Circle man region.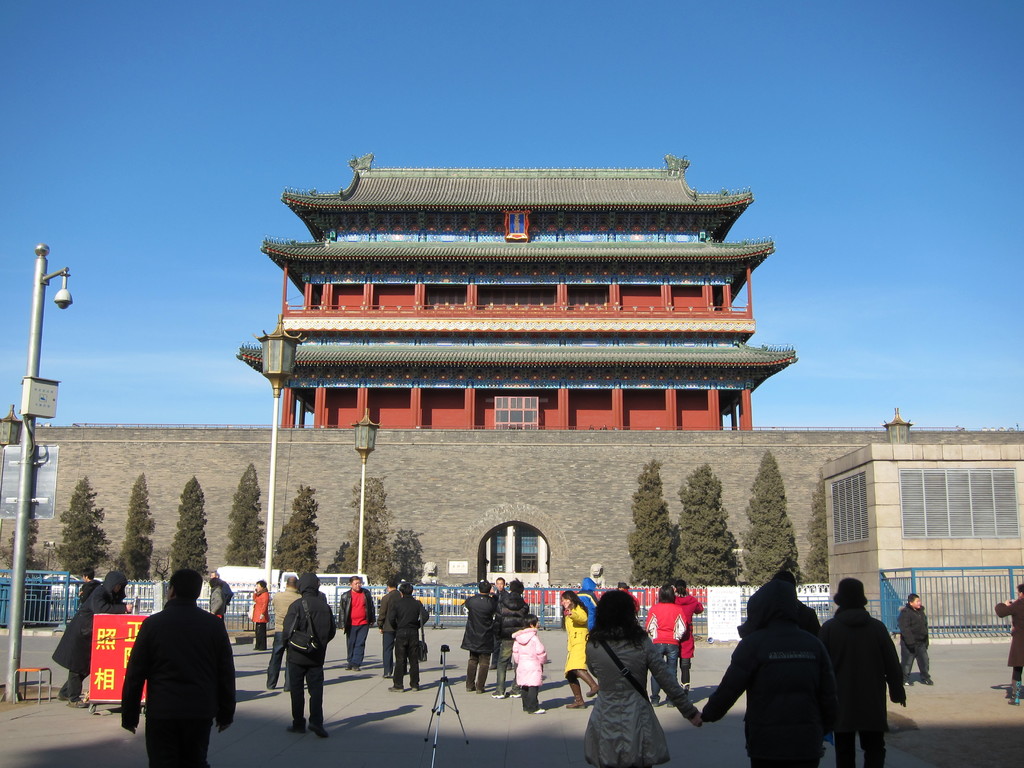
Region: BBox(392, 585, 430, 688).
